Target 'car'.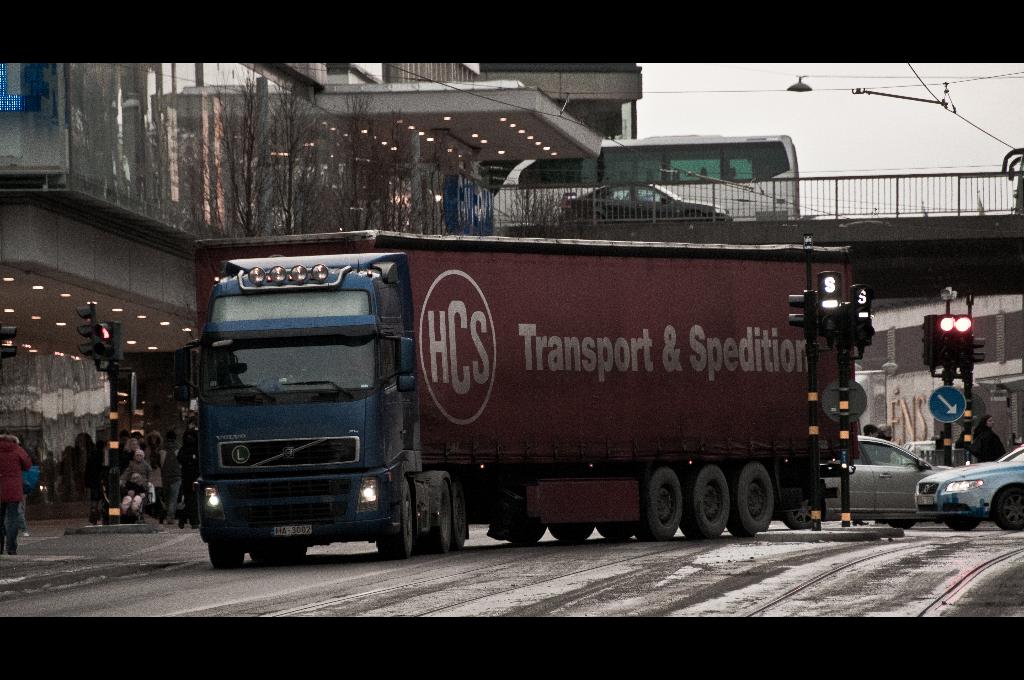
Target region: {"left": 916, "top": 439, "right": 1023, "bottom": 531}.
